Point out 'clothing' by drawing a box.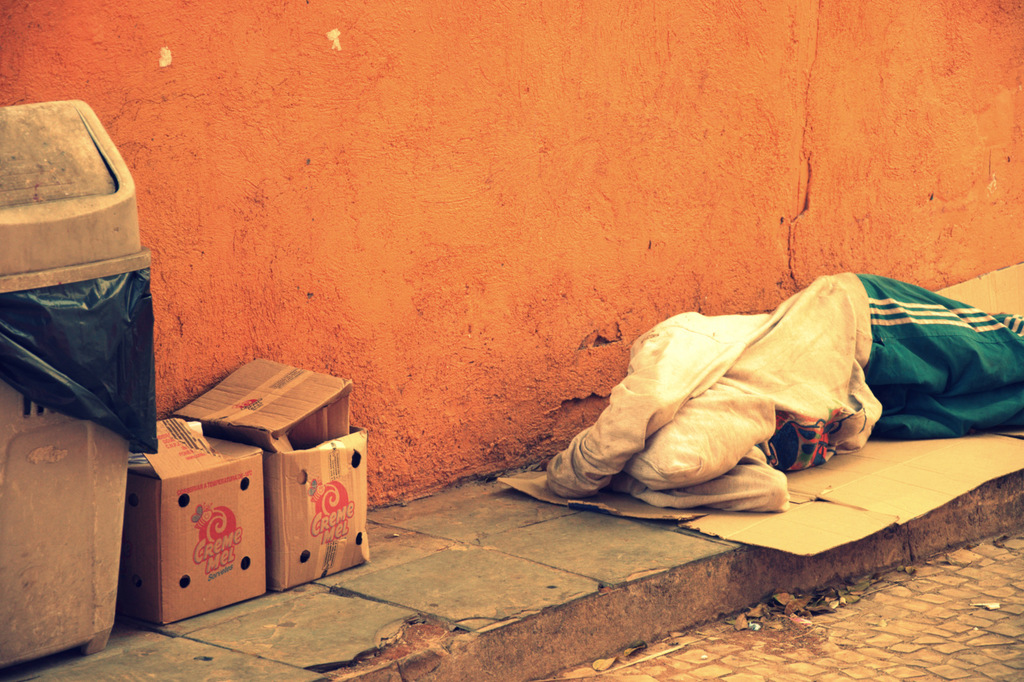
(x1=538, y1=259, x2=1017, y2=510).
